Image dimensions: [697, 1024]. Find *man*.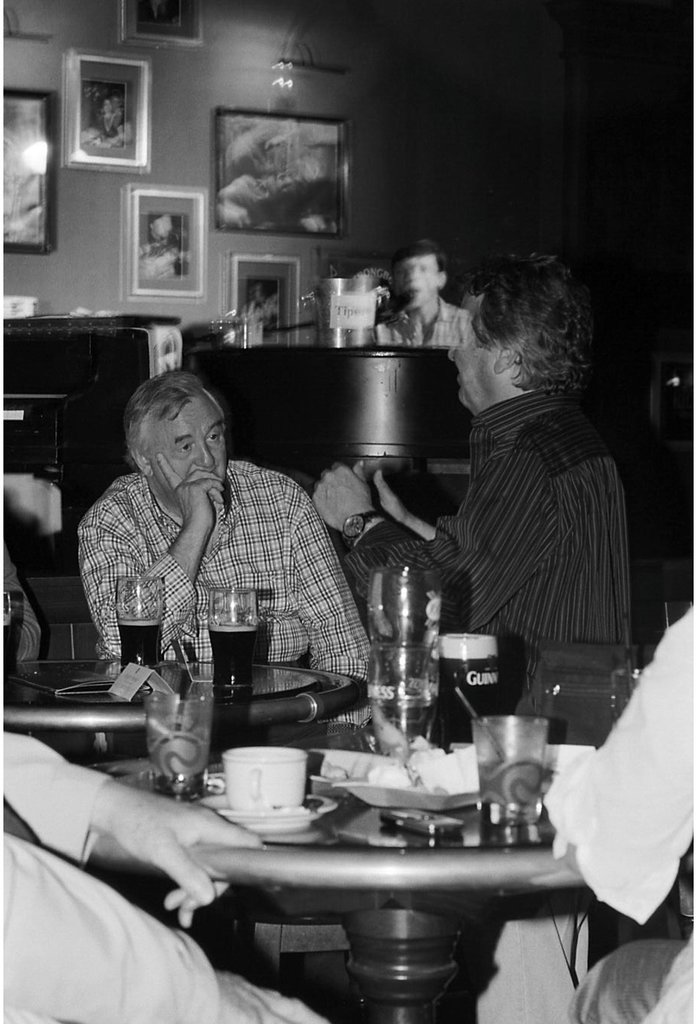
366, 238, 488, 343.
